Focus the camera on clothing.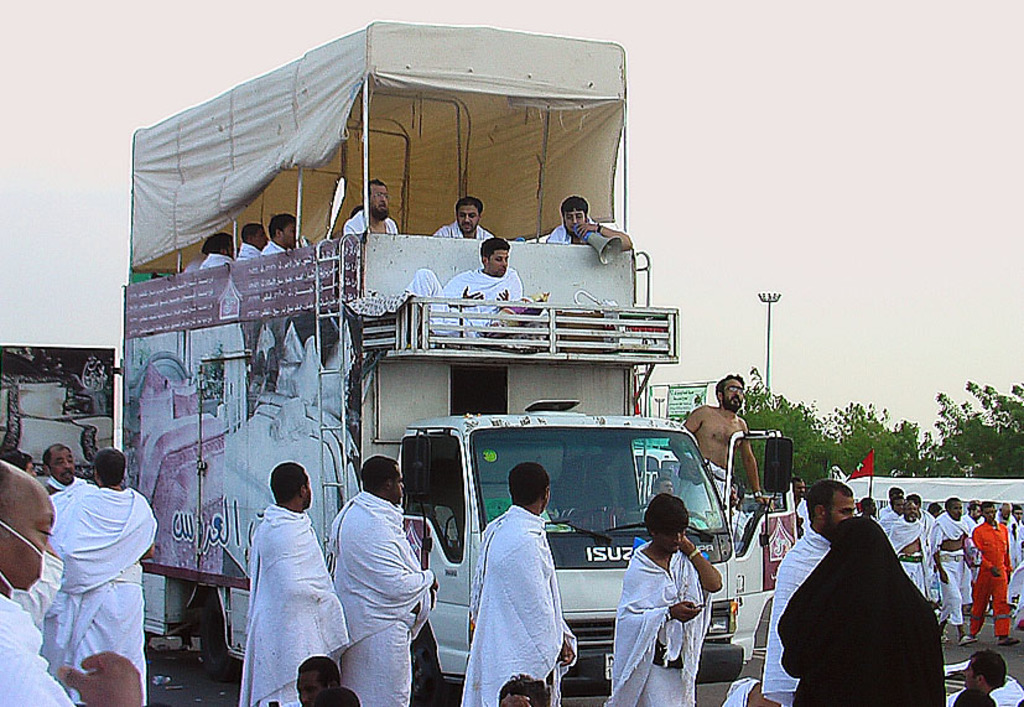
Focus region: select_region(601, 539, 712, 706).
